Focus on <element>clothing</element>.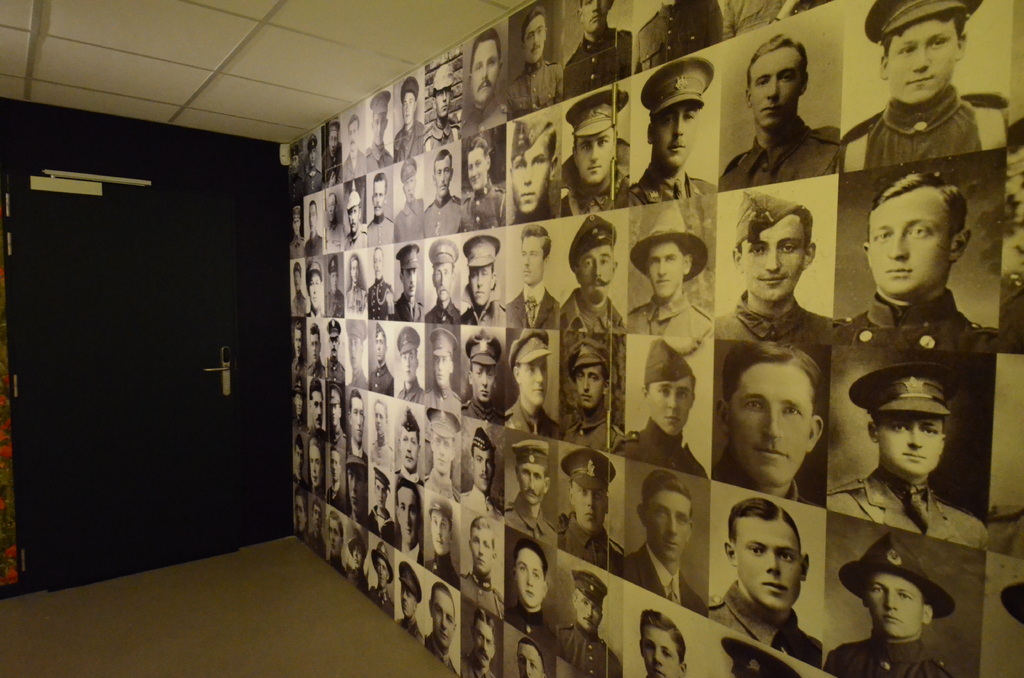
Focused at x1=397, y1=535, x2=423, y2=565.
